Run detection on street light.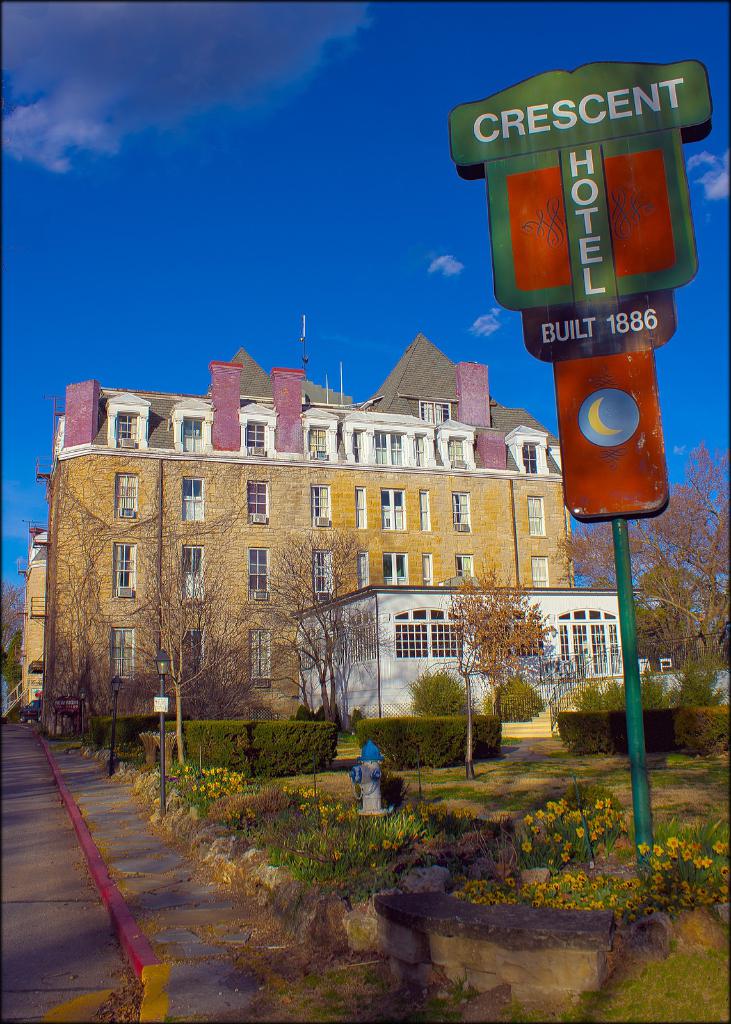
Result: 154:648:173:811.
